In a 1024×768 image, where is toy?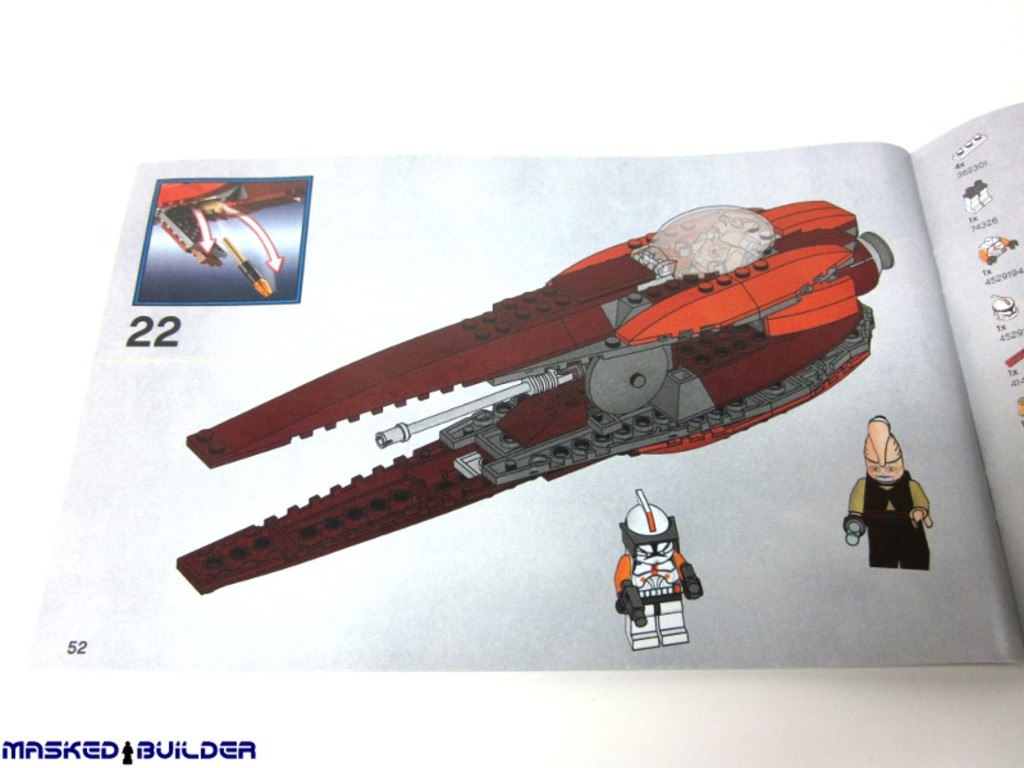
x1=152, y1=183, x2=250, y2=270.
